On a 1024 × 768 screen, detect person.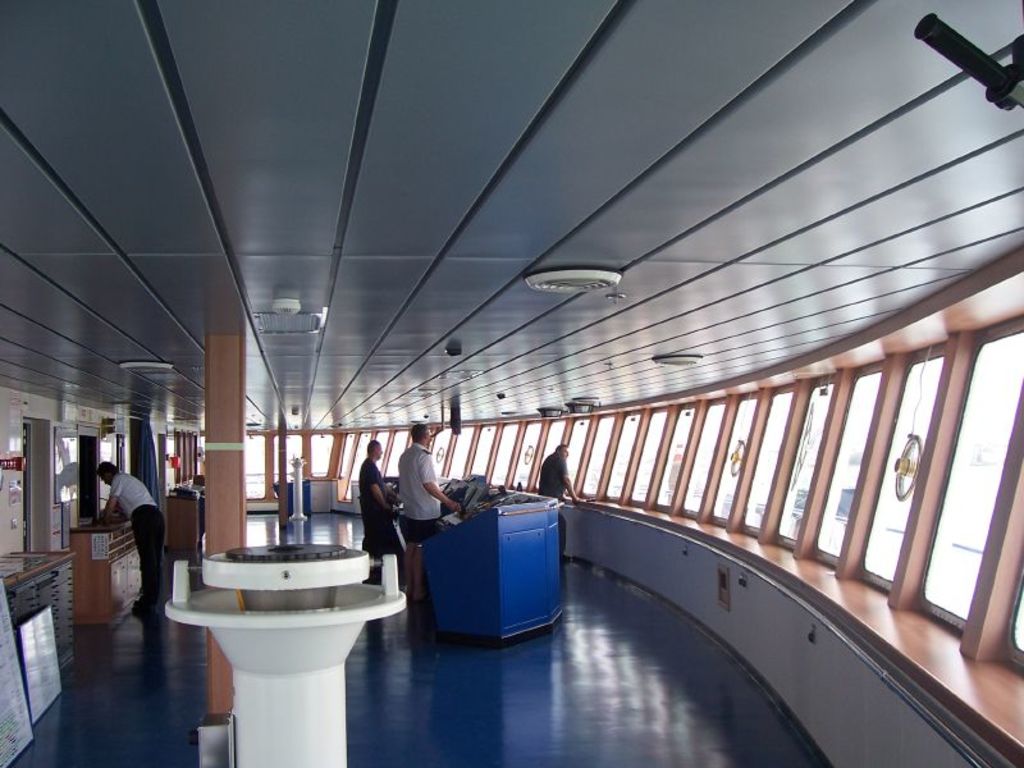
box=[96, 461, 169, 617].
